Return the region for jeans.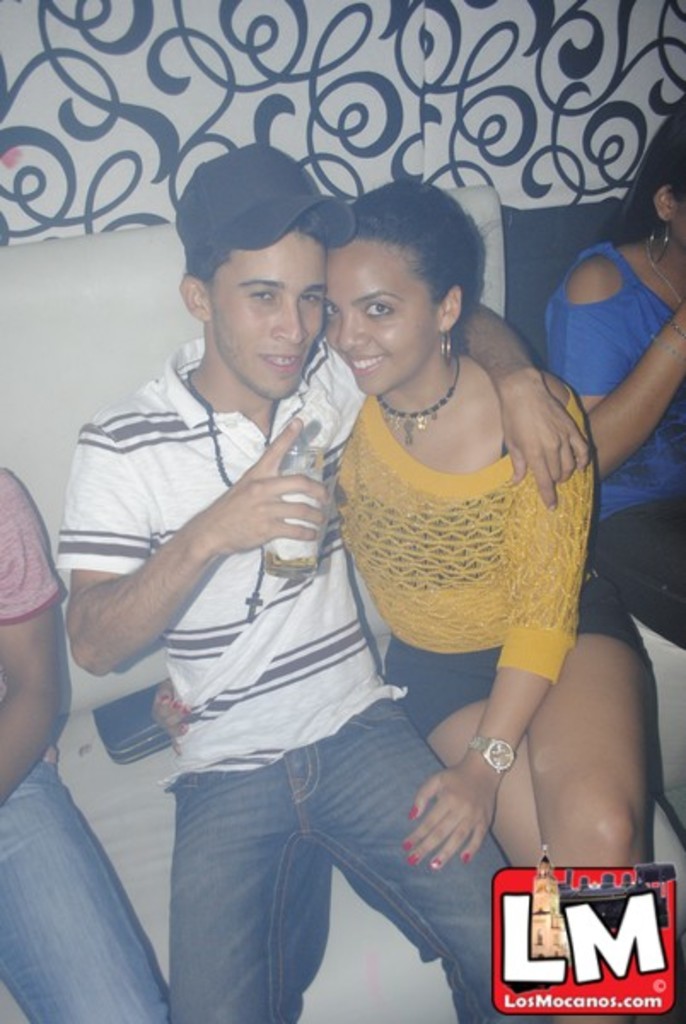
154,691,565,1022.
